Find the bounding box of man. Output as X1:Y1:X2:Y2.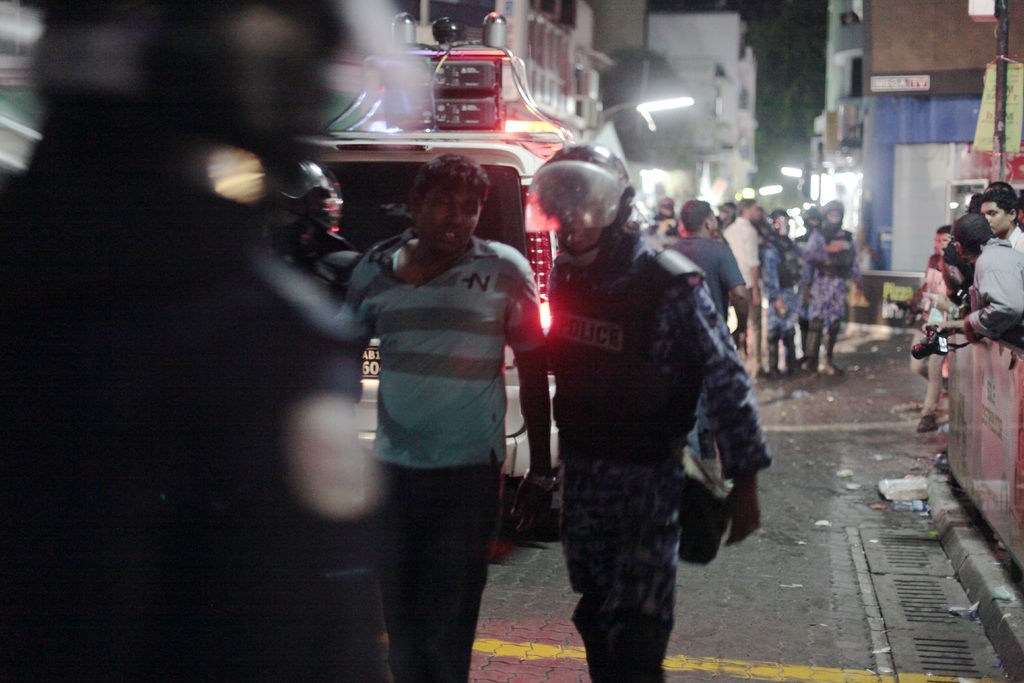
675:199:746:316.
